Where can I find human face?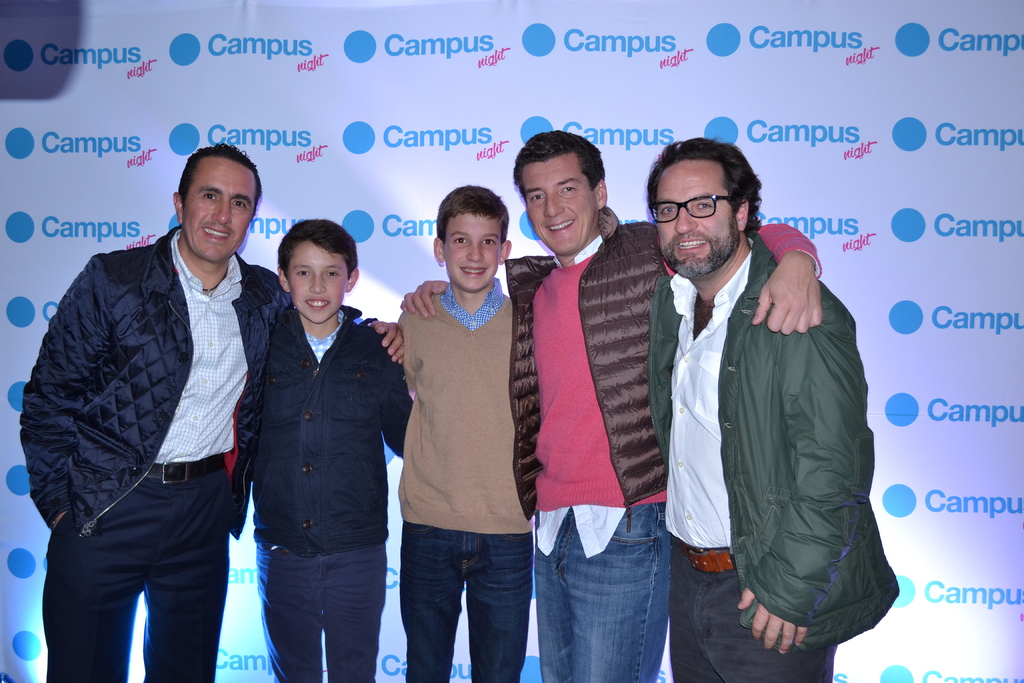
You can find it at left=646, top=163, right=740, bottom=282.
